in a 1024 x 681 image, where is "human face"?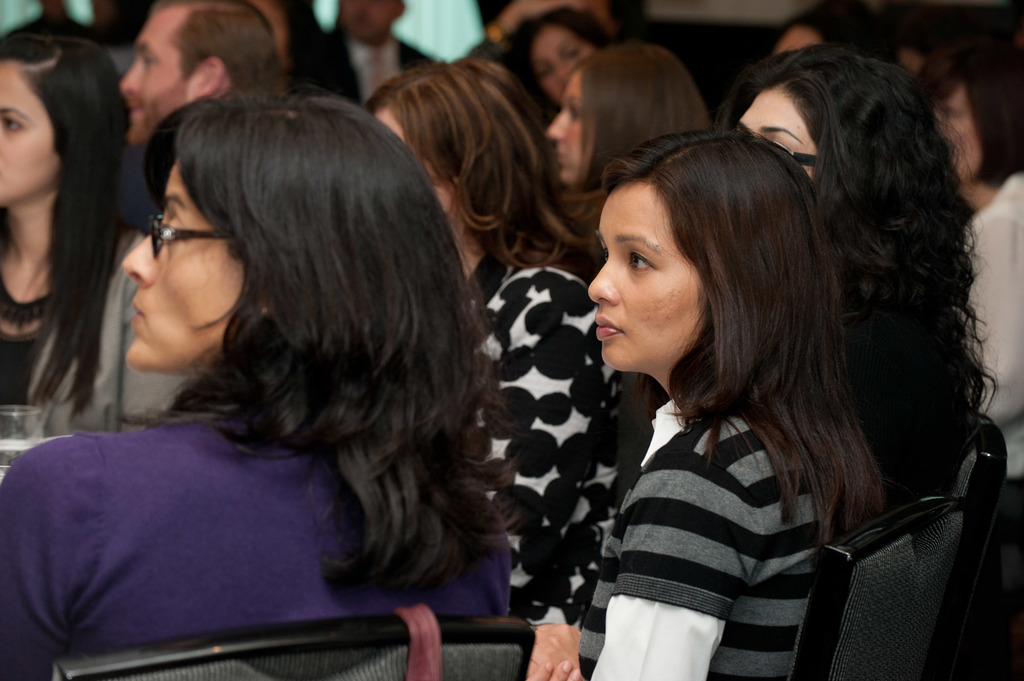
Rect(0, 56, 61, 209).
